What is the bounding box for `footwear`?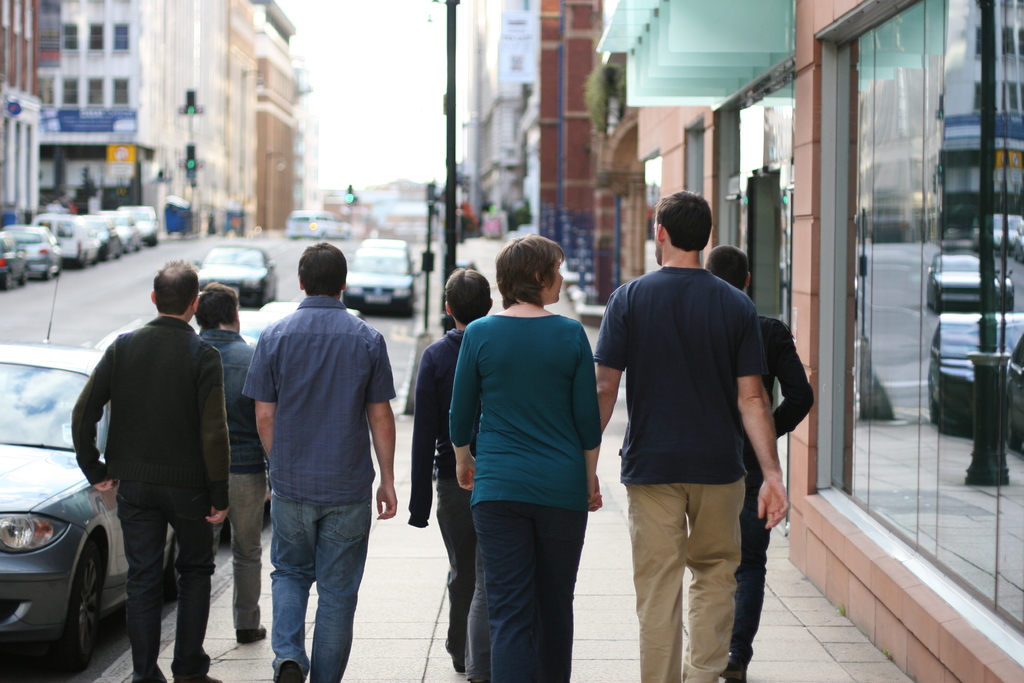
bbox=[719, 655, 747, 680].
